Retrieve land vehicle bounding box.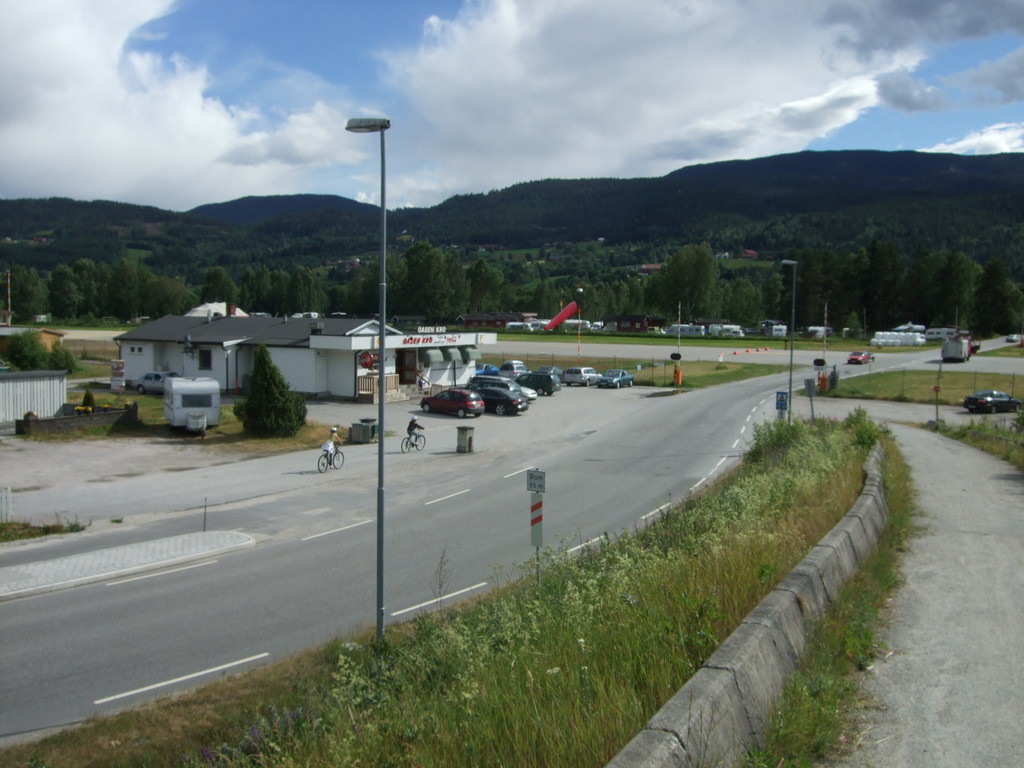
Bounding box: [left=722, top=329, right=746, bottom=339].
